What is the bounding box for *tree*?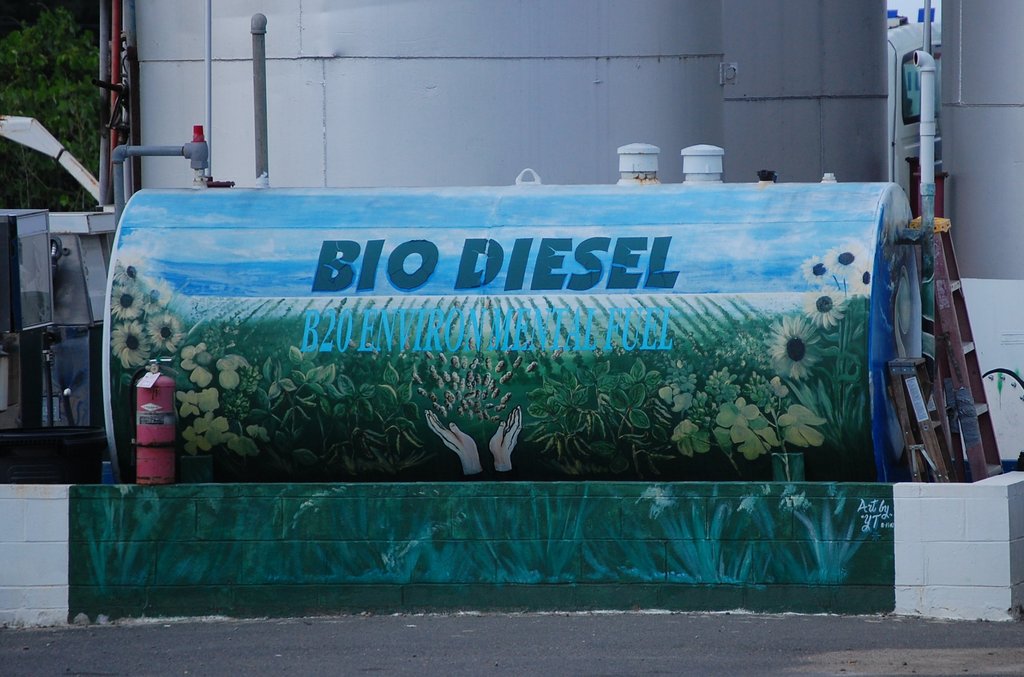
{"x1": 0, "y1": 0, "x2": 109, "y2": 218}.
